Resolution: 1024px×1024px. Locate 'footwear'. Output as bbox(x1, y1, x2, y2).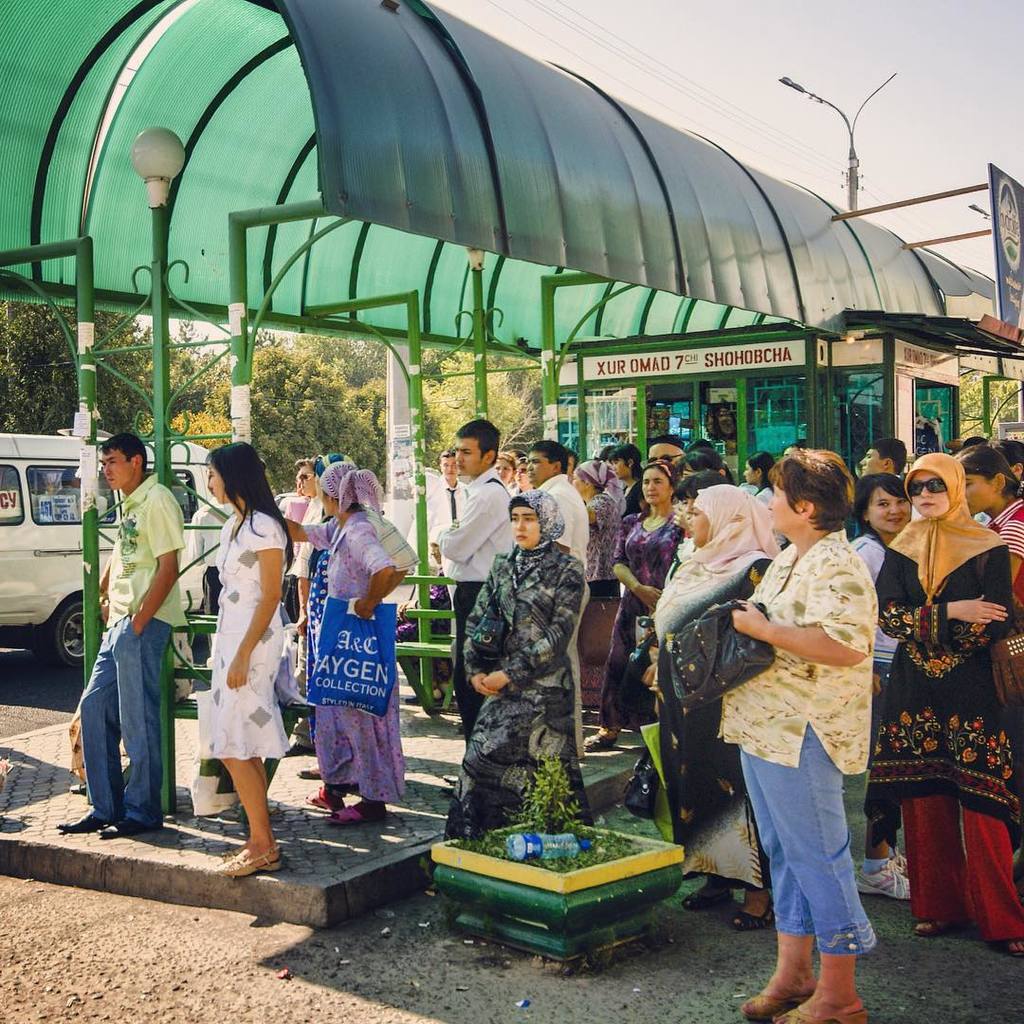
bbox(55, 811, 101, 833).
